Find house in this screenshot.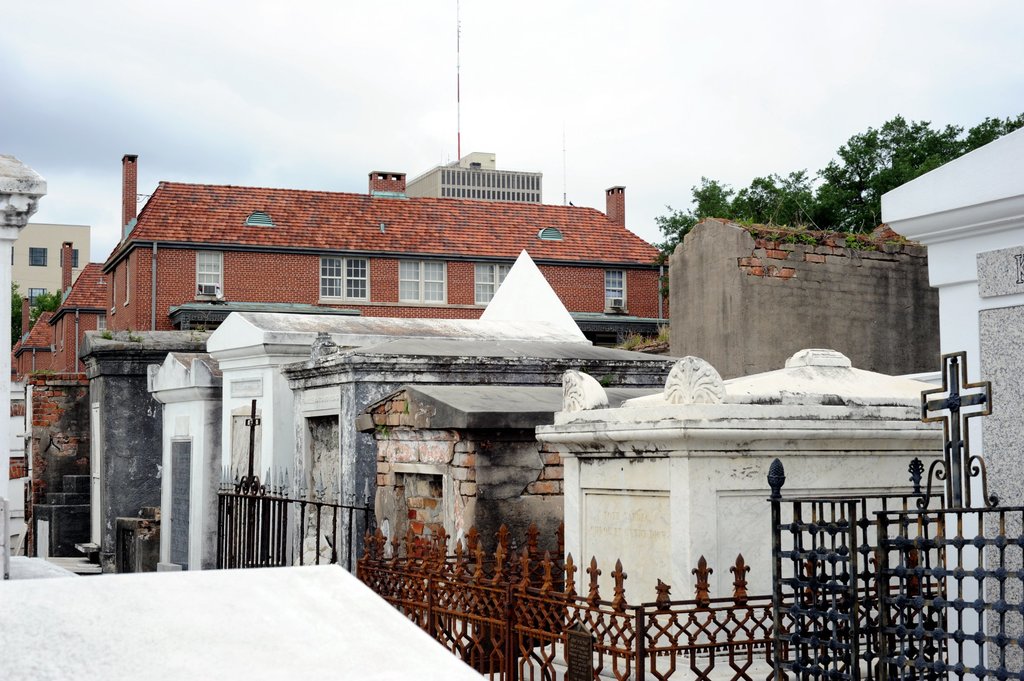
The bounding box for house is (left=100, top=155, right=669, bottom=348).
